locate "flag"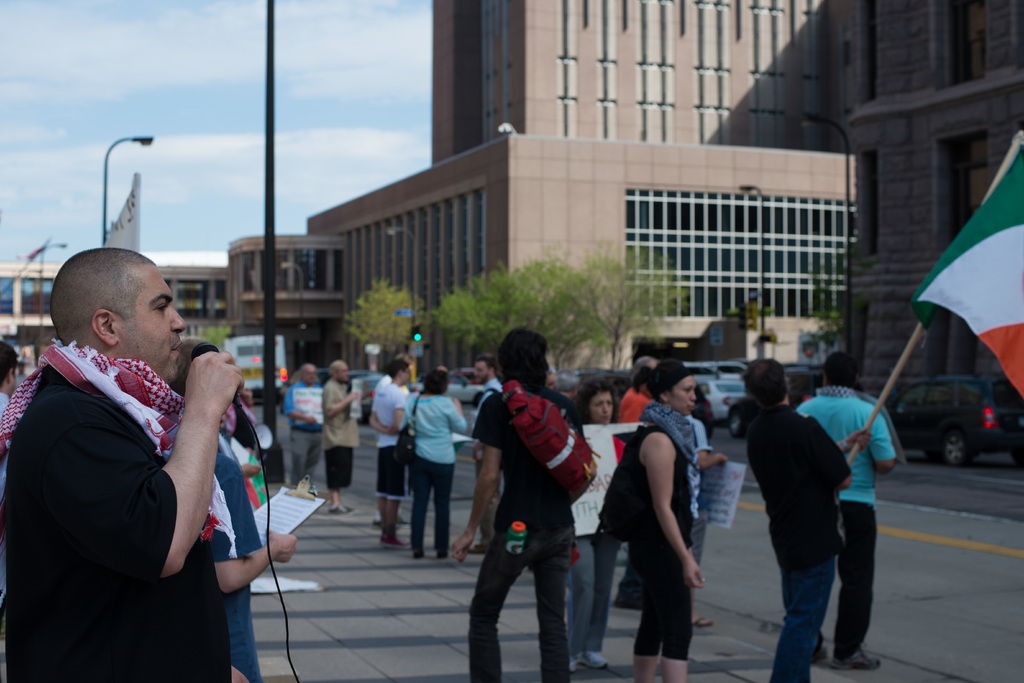
x1=906, y1=145, x2=1012, y2=412
